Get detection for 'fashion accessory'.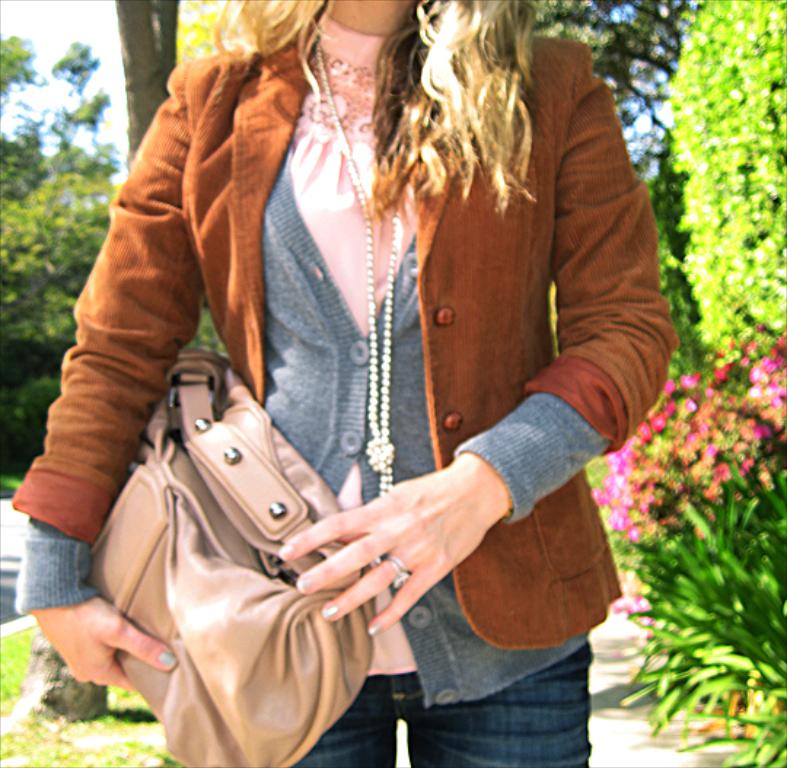
Detection: bbox(310, 32, 421, 501).
